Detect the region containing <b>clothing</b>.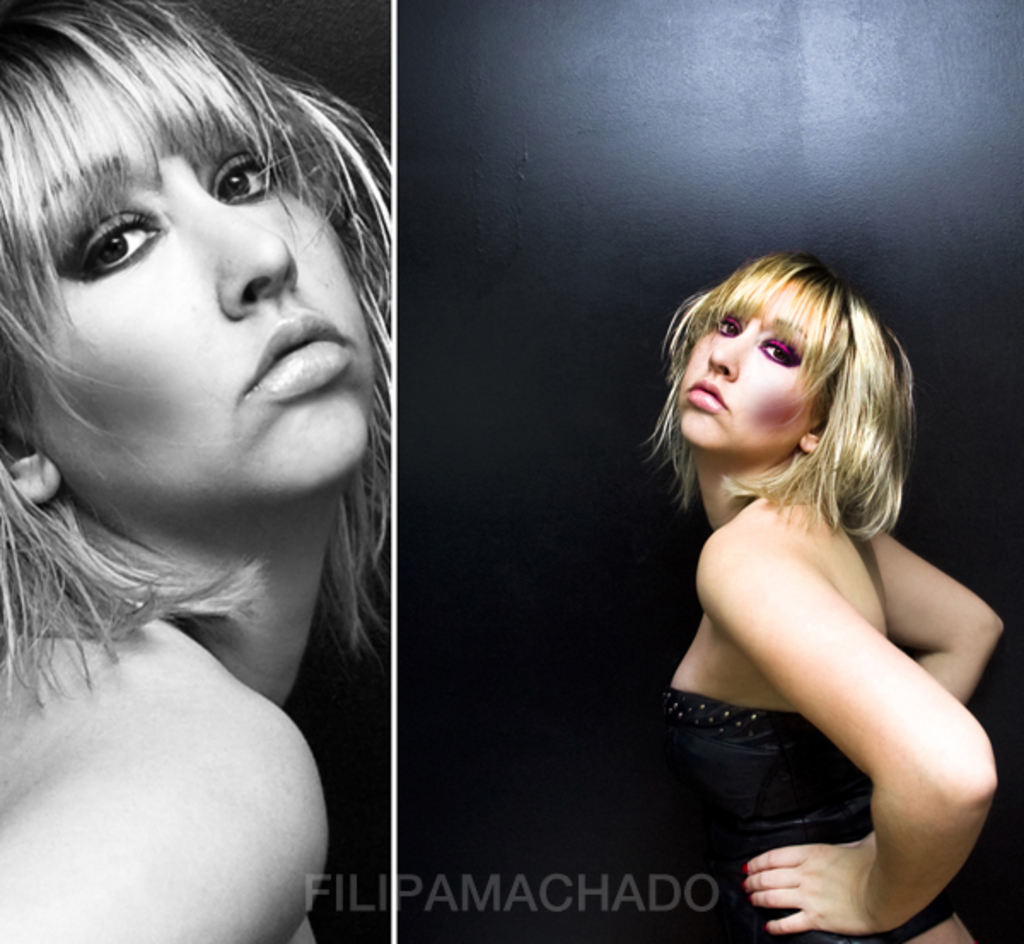
631:423:995:898.
